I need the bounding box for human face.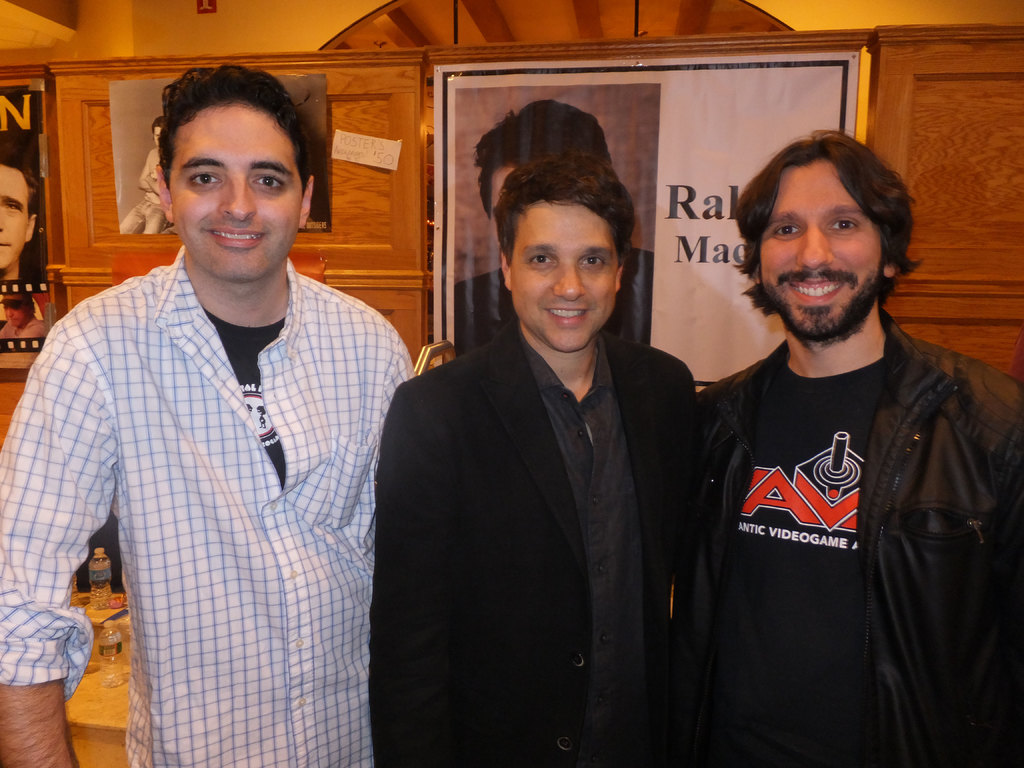
Here it is: [515,202,615,344].
